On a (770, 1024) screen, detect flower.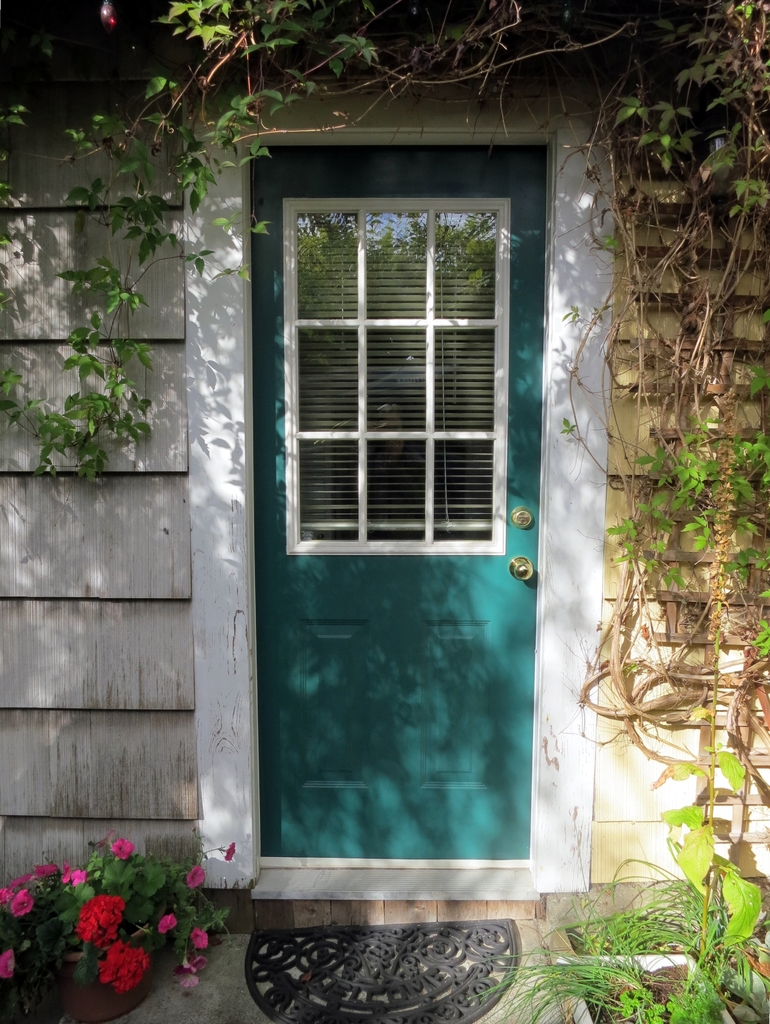
(x1=190, y1=924, x2=213, y2=952).
